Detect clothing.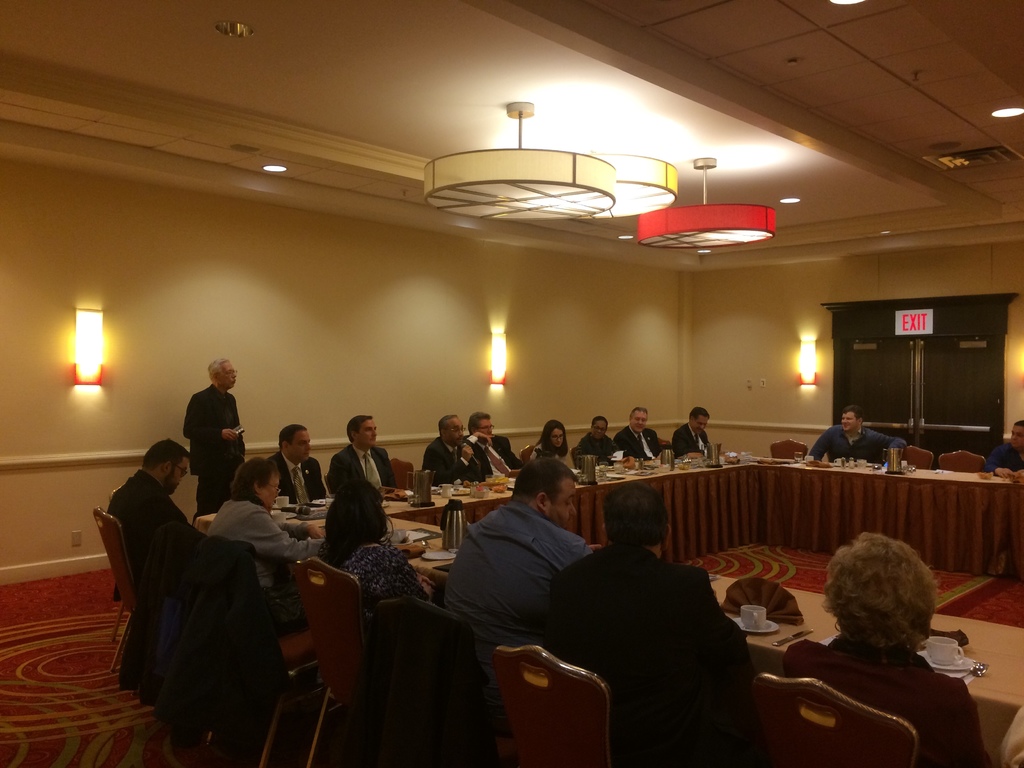
Detected at region(776, 636, 992, 767).
